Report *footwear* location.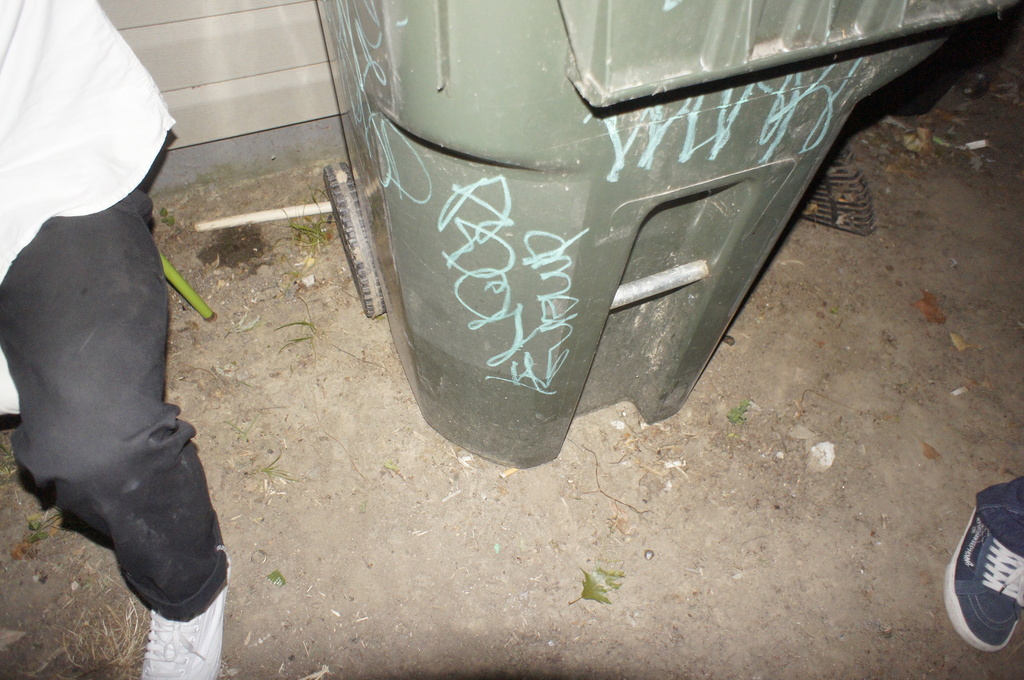
Report: Rect(940, 505, 1023, 659).
